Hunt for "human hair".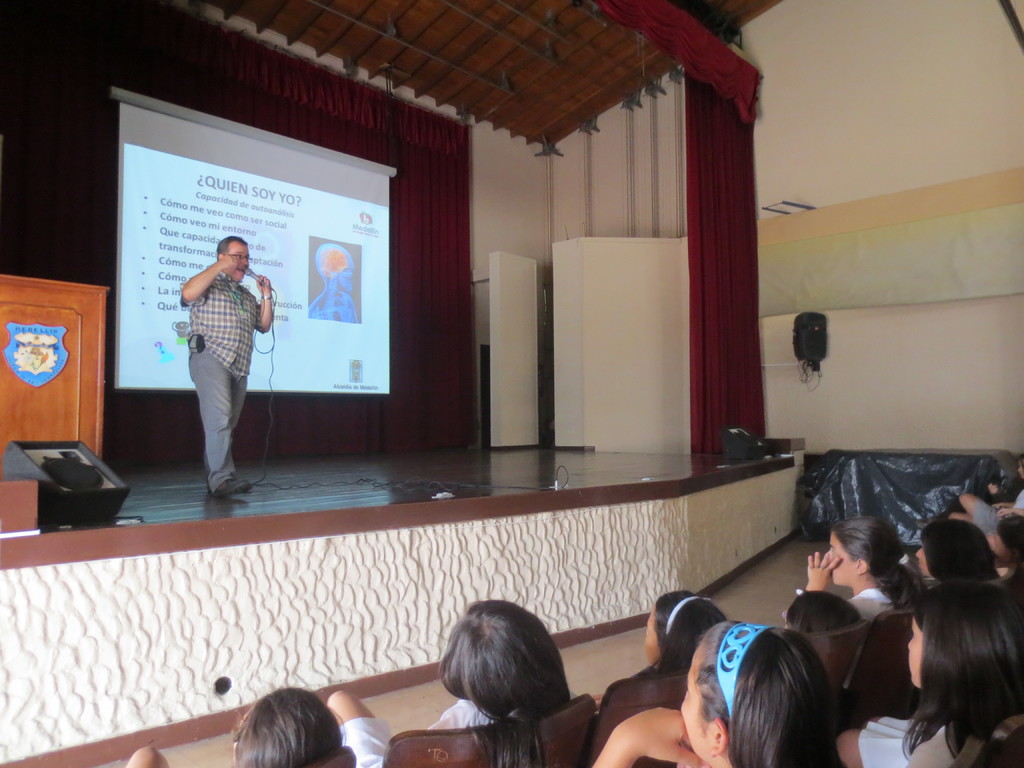
Hunted down at [996, 512, 1023, 581].
